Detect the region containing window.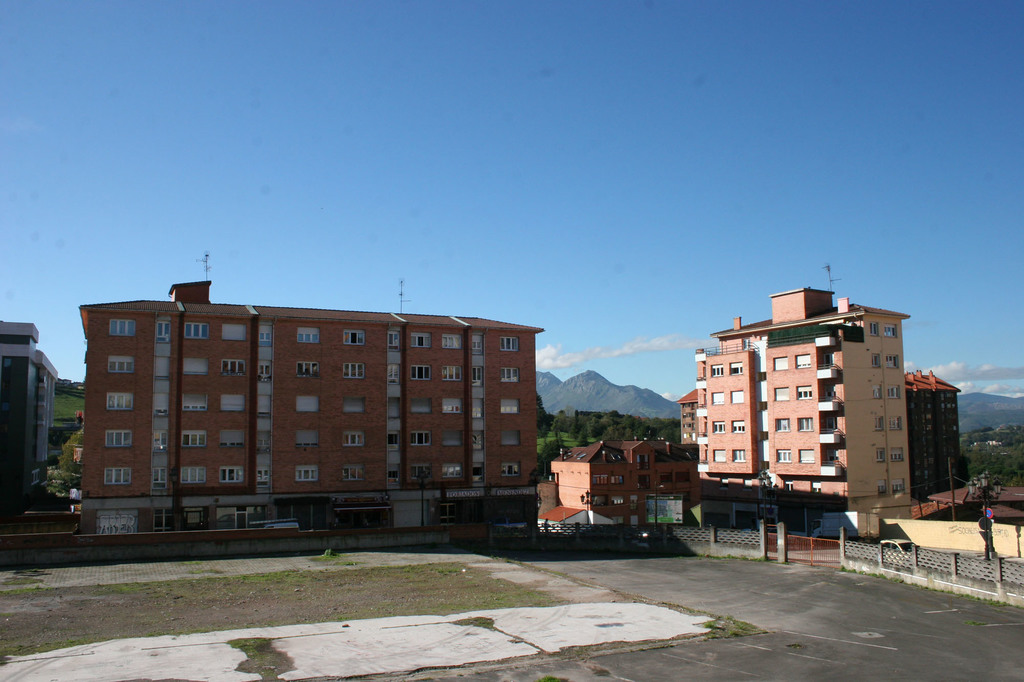
(884, 325, 897, 336).
